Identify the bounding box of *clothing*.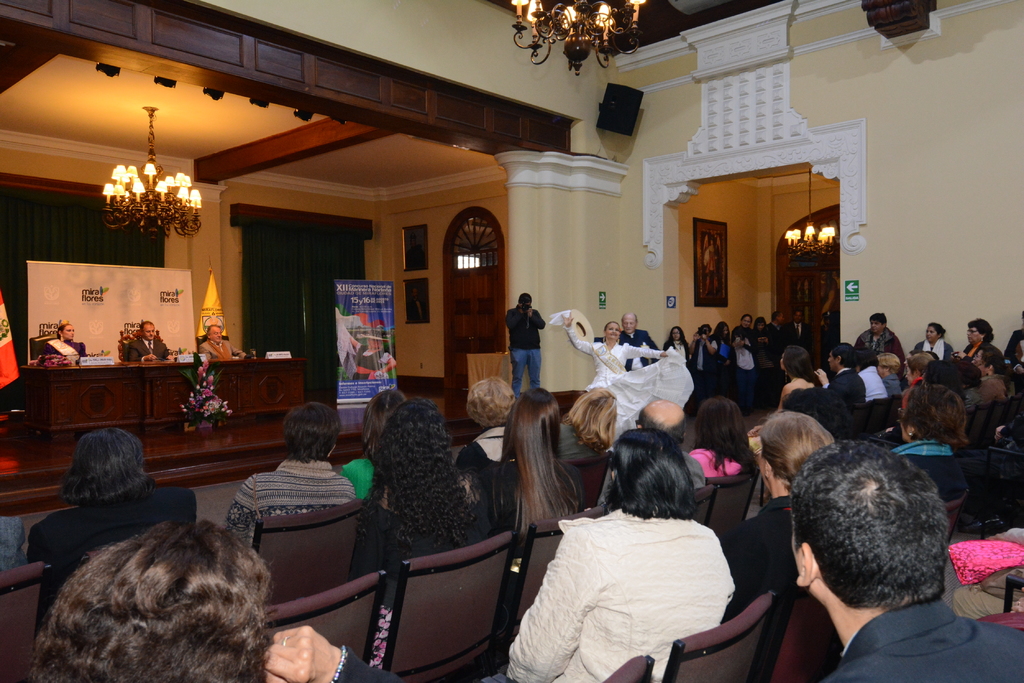
[x1=1004, y1=328, x2=1023, y2=362].
